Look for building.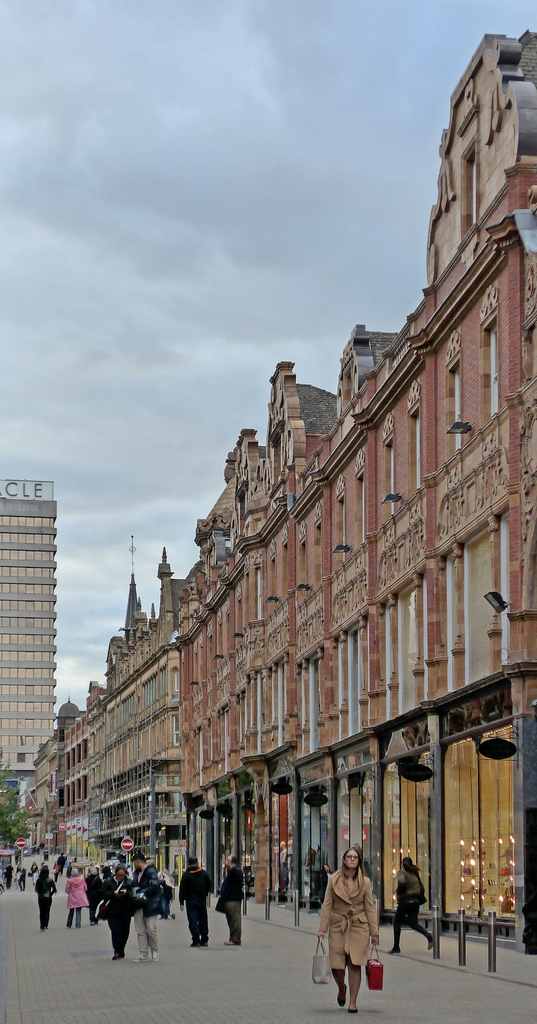
Found: x1=0, y1=474, x2=58, y2=829.
